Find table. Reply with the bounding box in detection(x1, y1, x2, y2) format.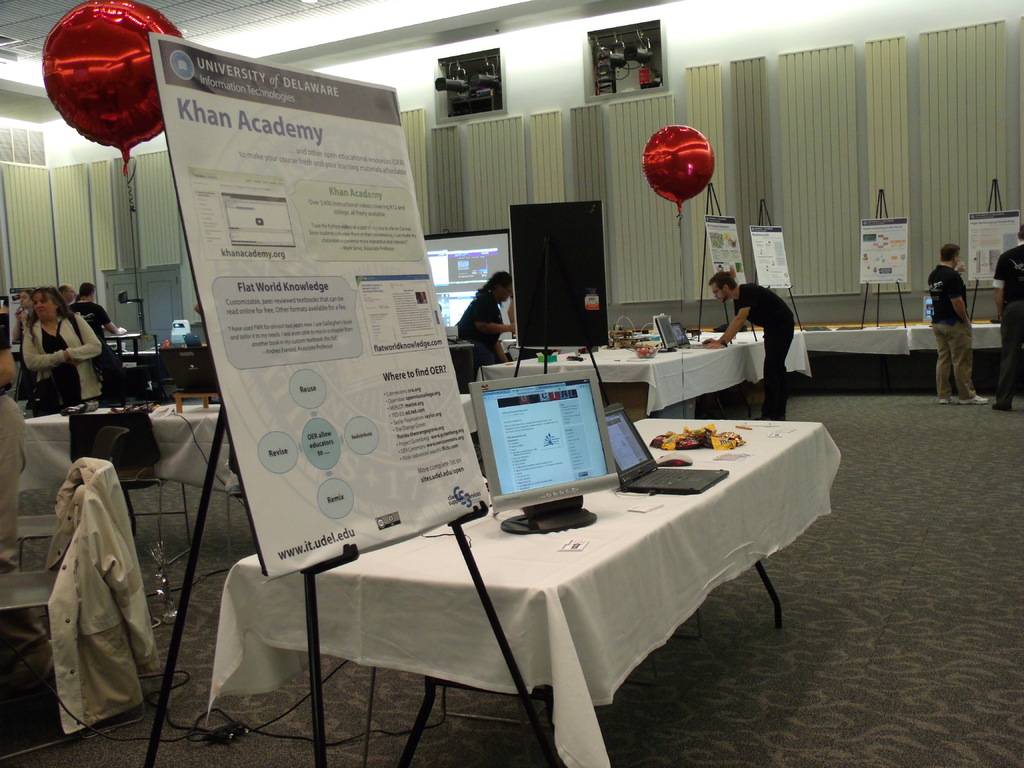
detection(18, 397, 262, 564).
